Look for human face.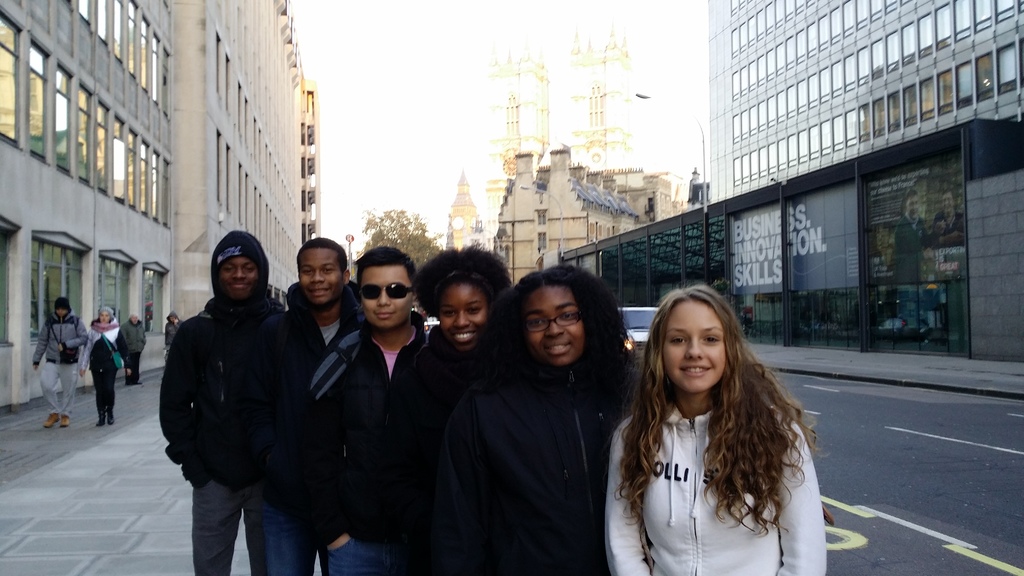
Found: bbox(359, 266, 413, 330).
